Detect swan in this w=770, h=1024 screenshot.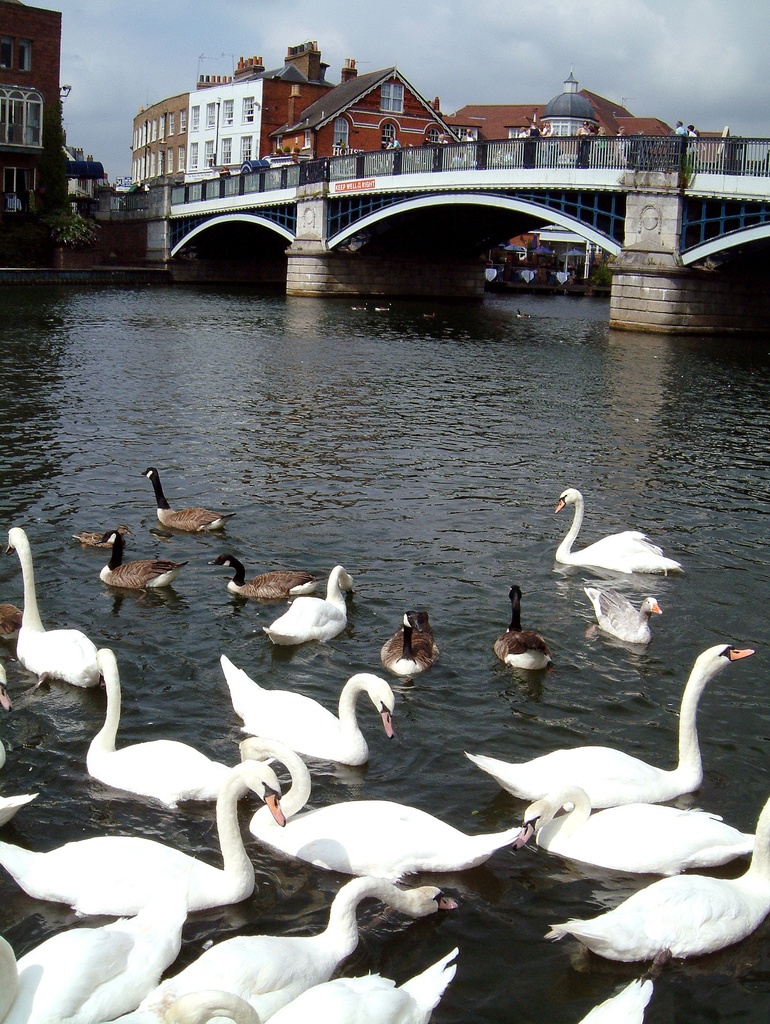
Detection: region(81, 645, 244, 813).
